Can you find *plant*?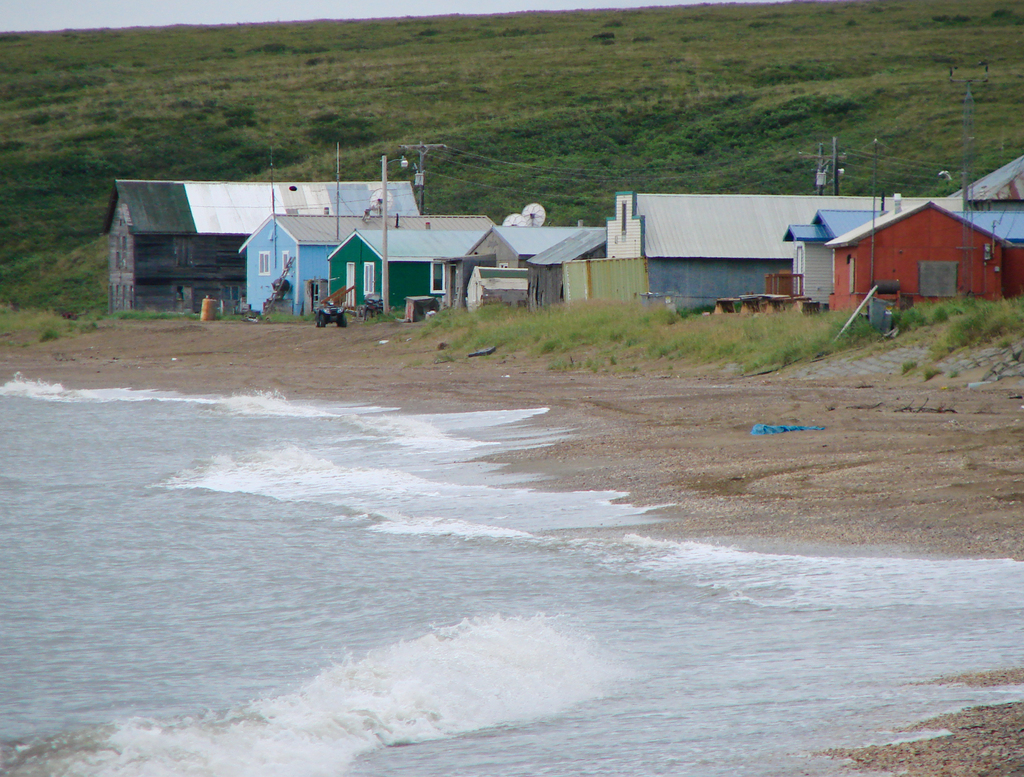
Yes, bounding box: 83/319/100/334.
